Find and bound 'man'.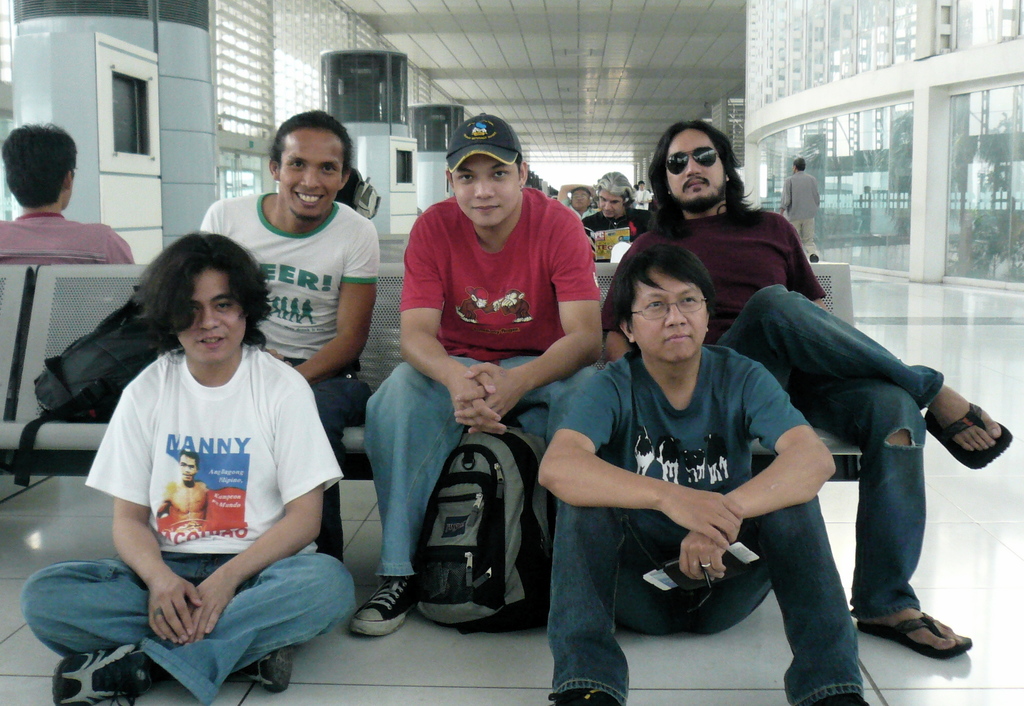
Bound: x1=199, y1=104, x2=379, y2=561.
